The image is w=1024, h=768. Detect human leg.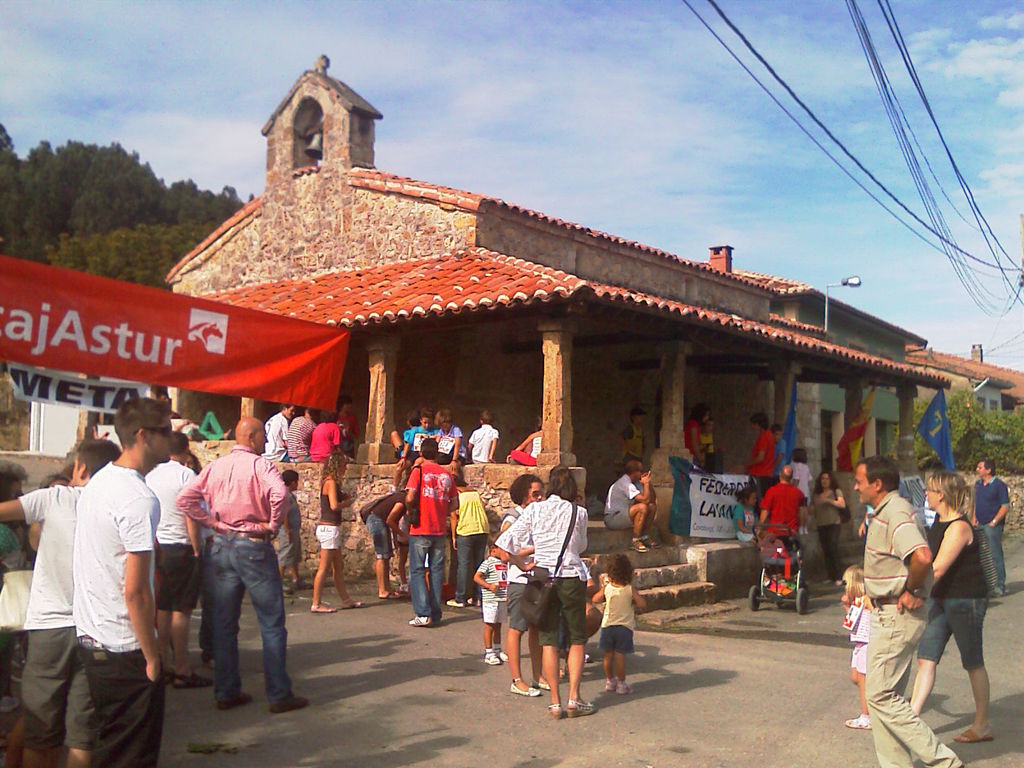
Detection: box=[58, 643, 91, 767].
